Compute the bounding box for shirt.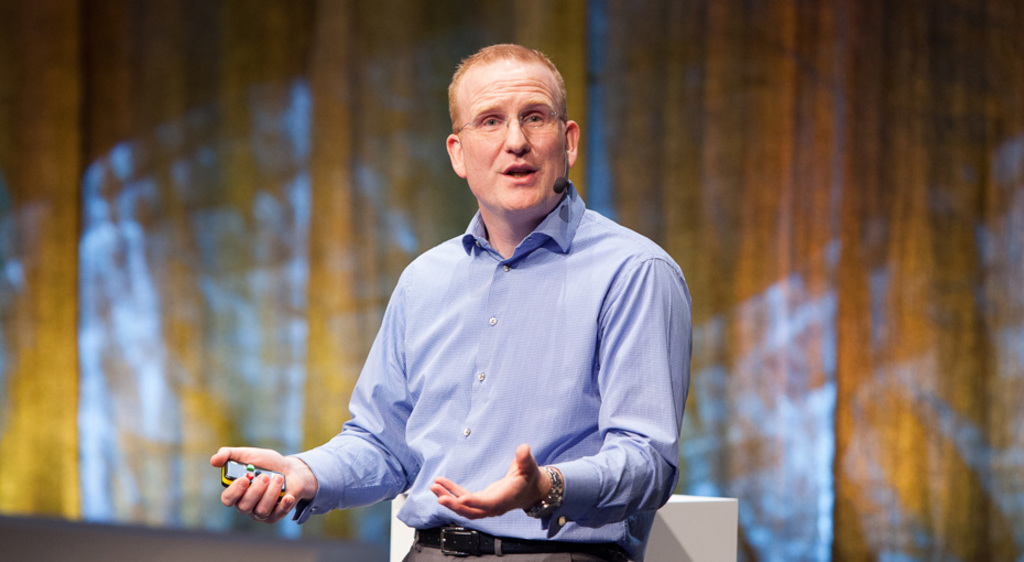
(262, 193, 693, 536).
